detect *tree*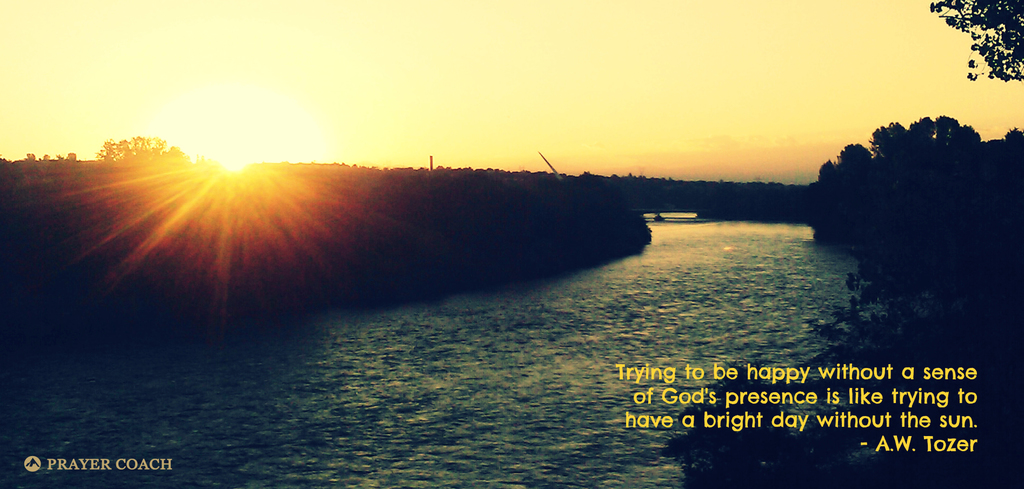
{"x1": 26, "y1": 152, "x2": 35, "y2": 164}
